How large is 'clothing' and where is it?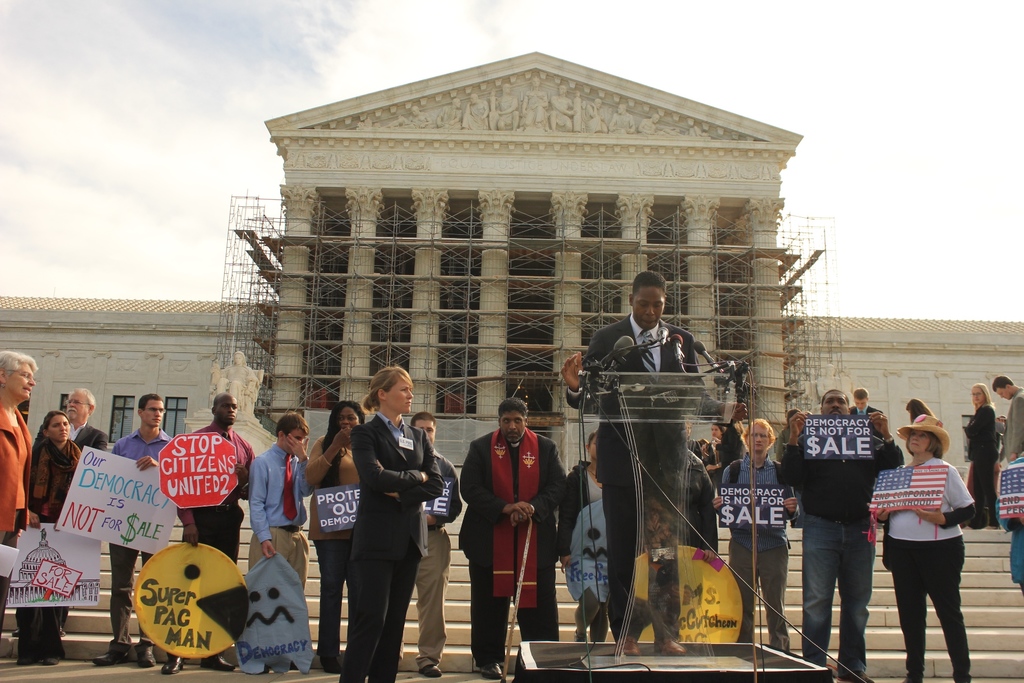
Bounding box: left=1003, top=389, right=1023, bottom=453.
